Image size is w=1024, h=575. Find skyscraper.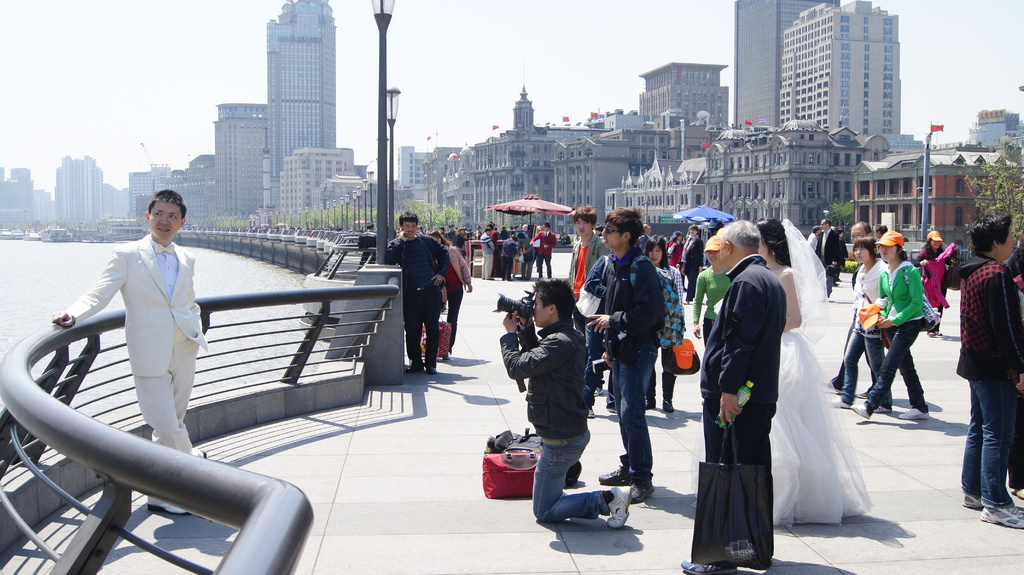
(234,4,341,186).
